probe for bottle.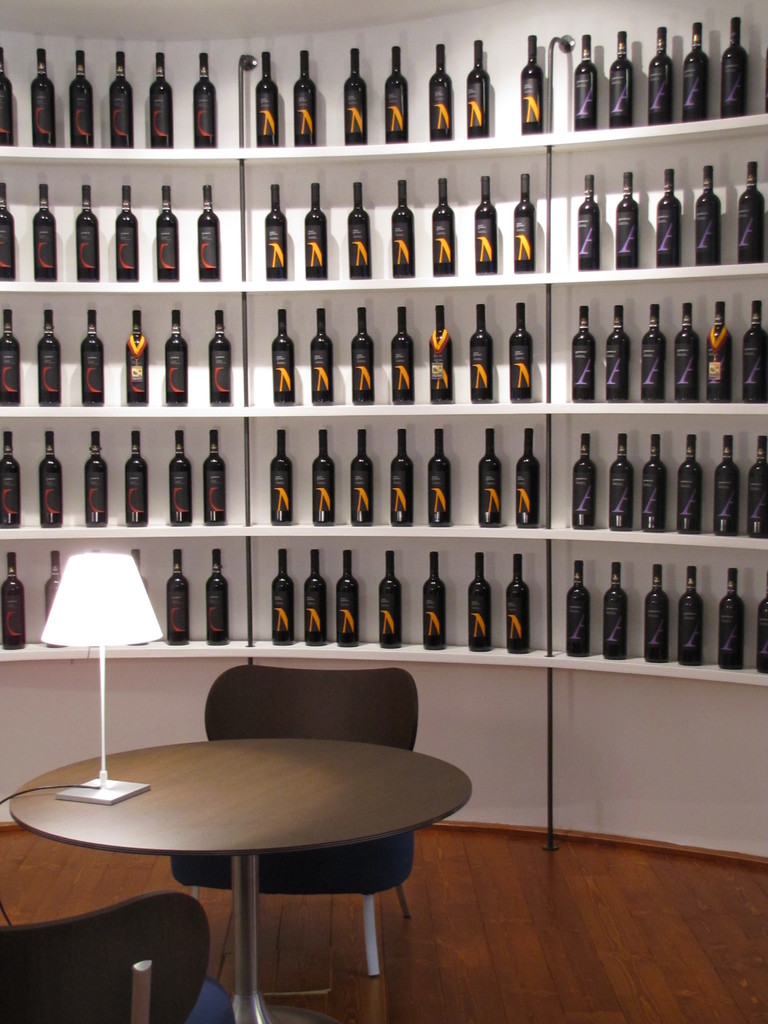
Probe result: 602:563:631:663.
